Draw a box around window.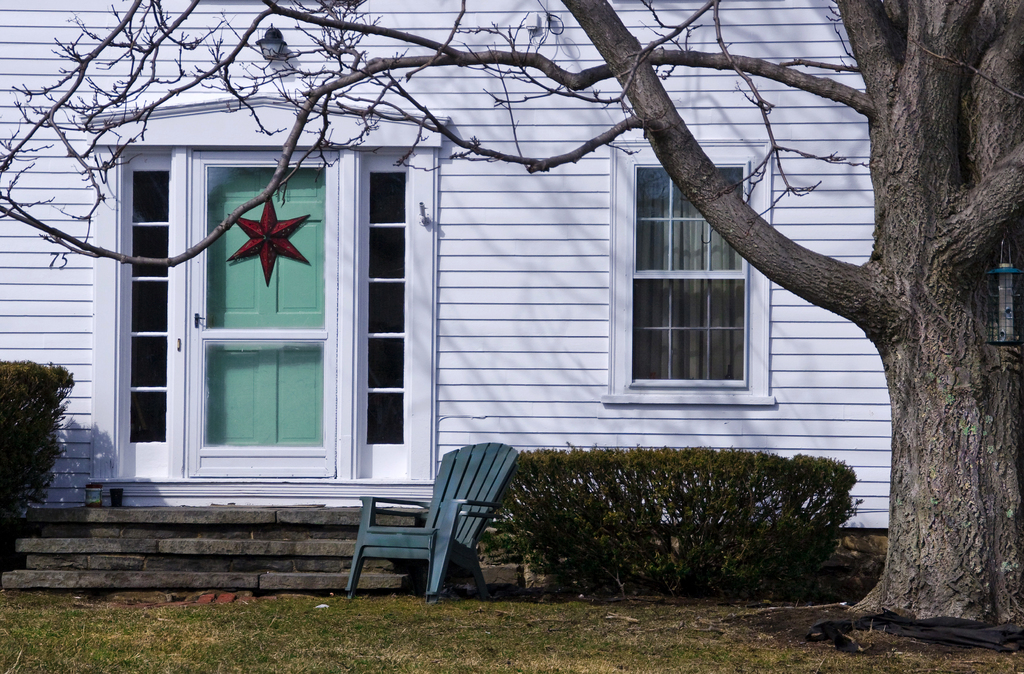
Rect(602, 139, 773, 410).
